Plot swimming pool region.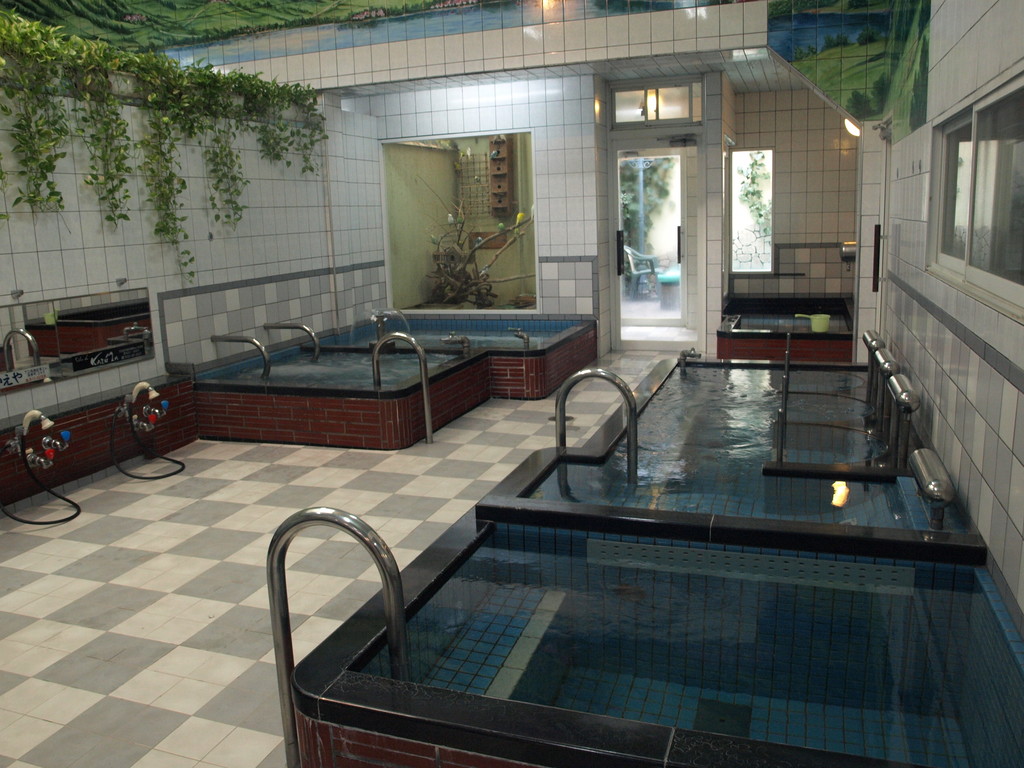
Plotted at 390 376 982 724.
